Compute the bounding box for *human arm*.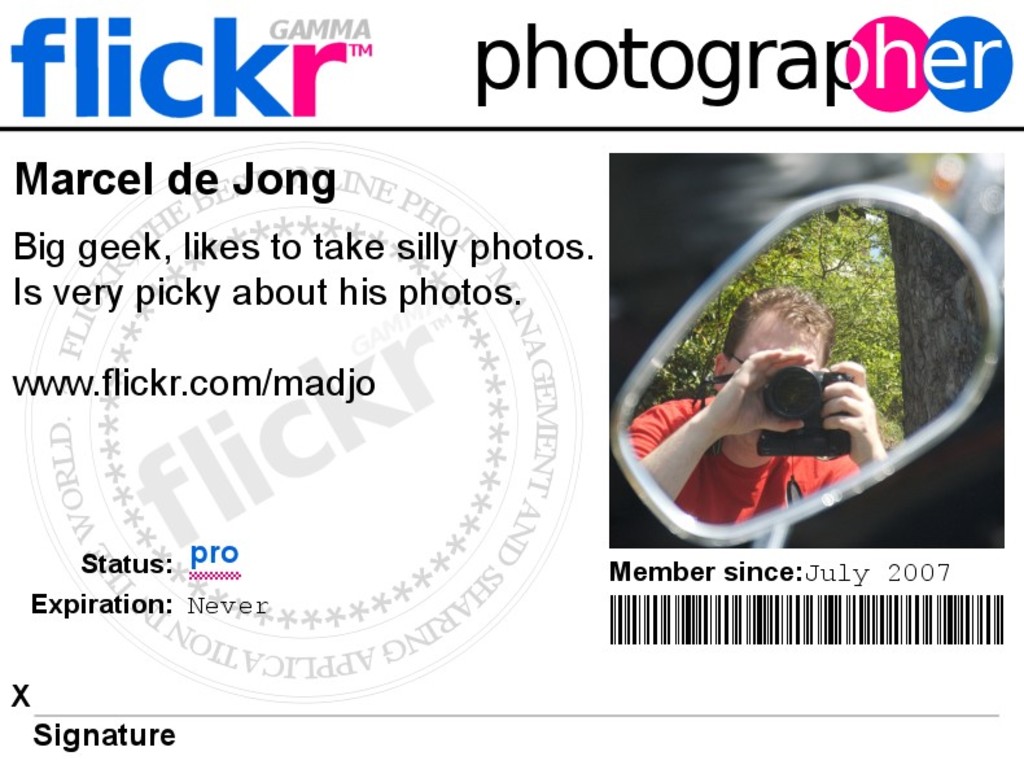
{"x1": 828, "y1": 366, "x2": 902, "y2": 490}.
